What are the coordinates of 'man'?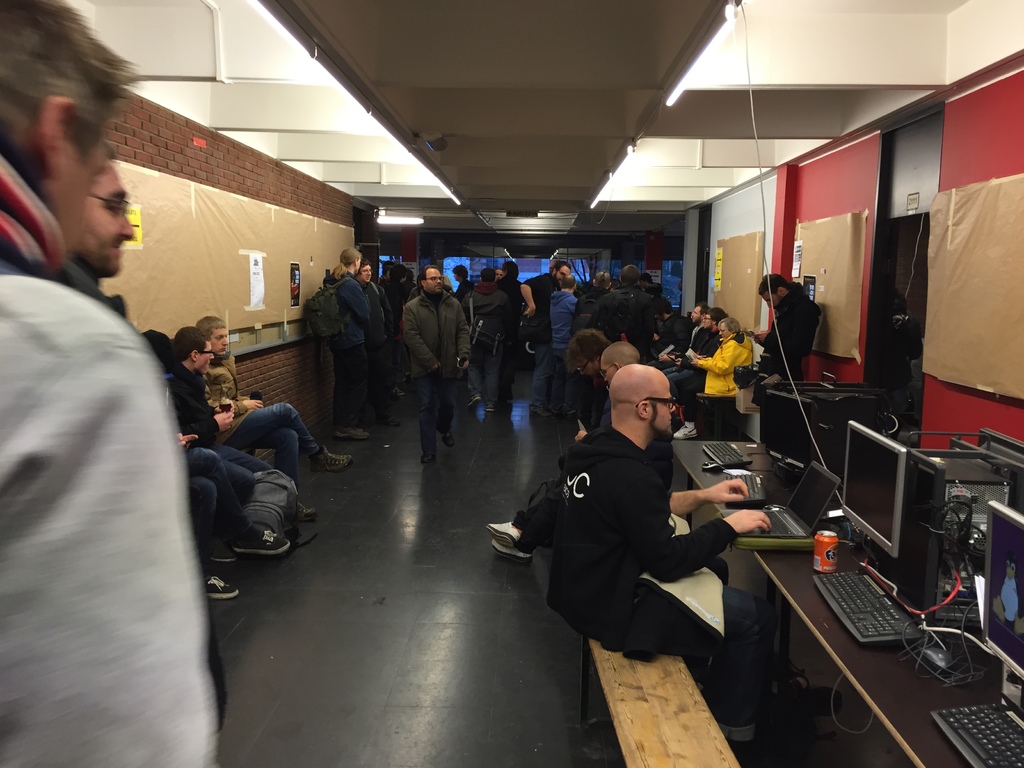
12 61 229 759.
